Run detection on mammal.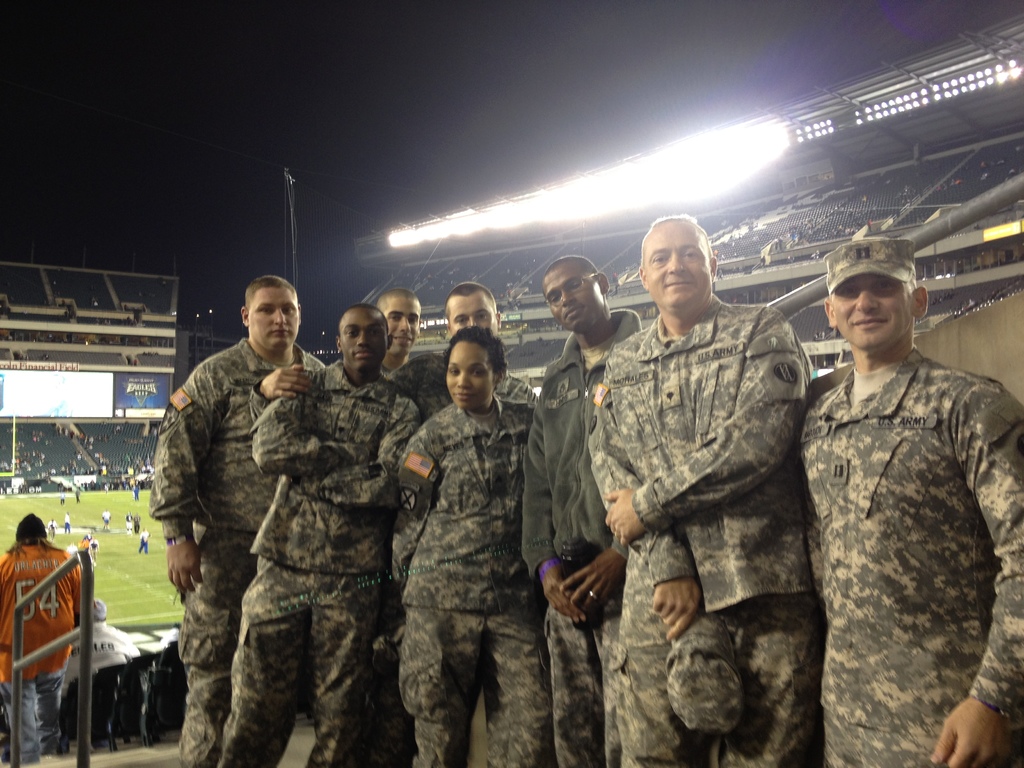
Result: <region>47, 525, 55, 543</region>.
